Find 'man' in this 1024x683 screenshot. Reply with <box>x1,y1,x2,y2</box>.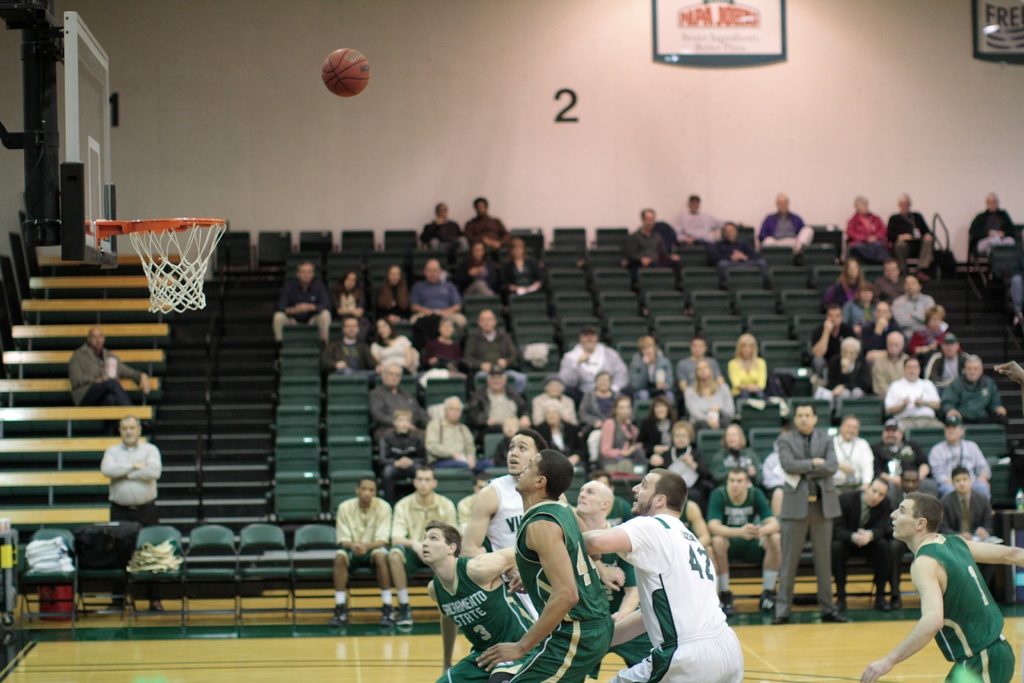
<box>324,475,397,638</box>.
